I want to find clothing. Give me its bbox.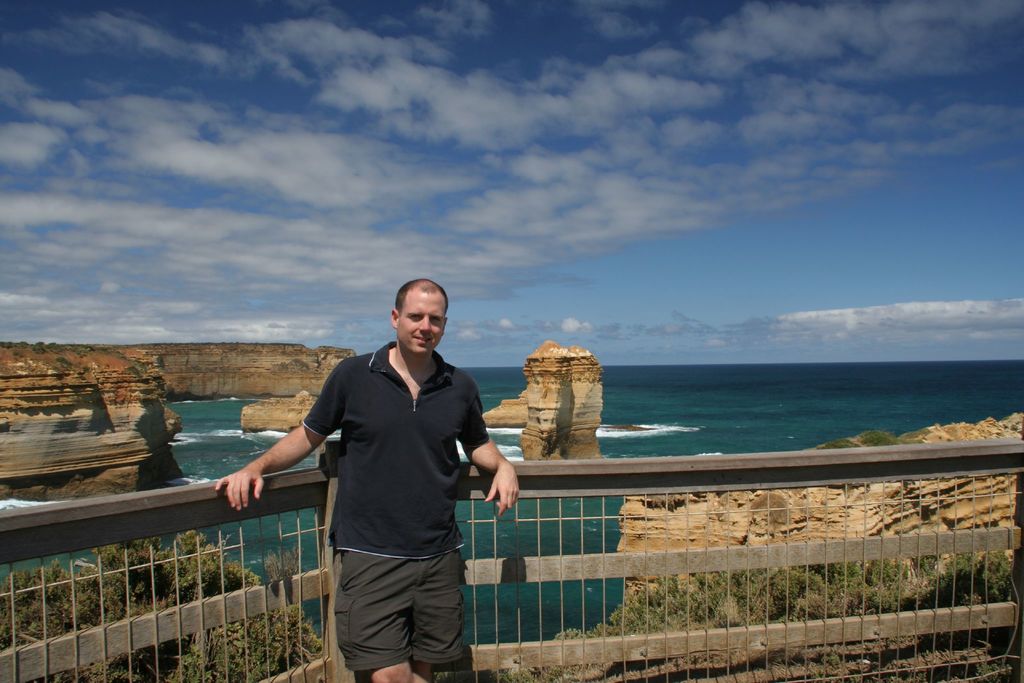
292, 297, 496, 669.
